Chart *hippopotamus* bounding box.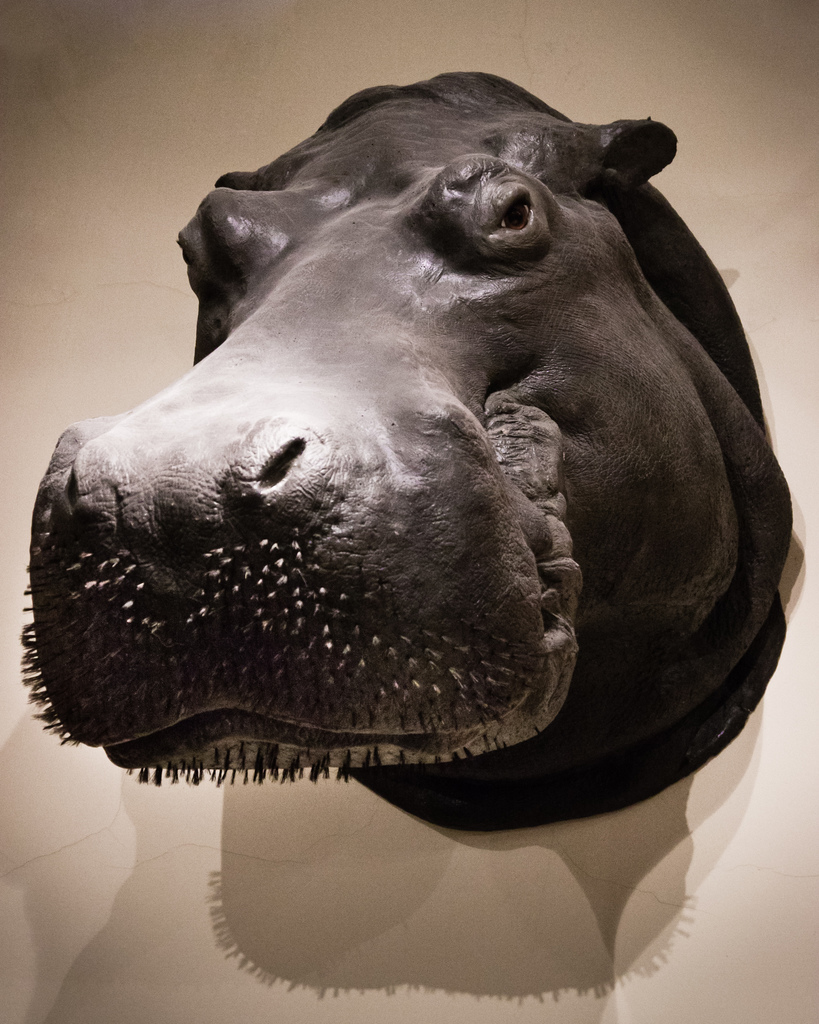
Charted: region(18, 64, 795, 785).
